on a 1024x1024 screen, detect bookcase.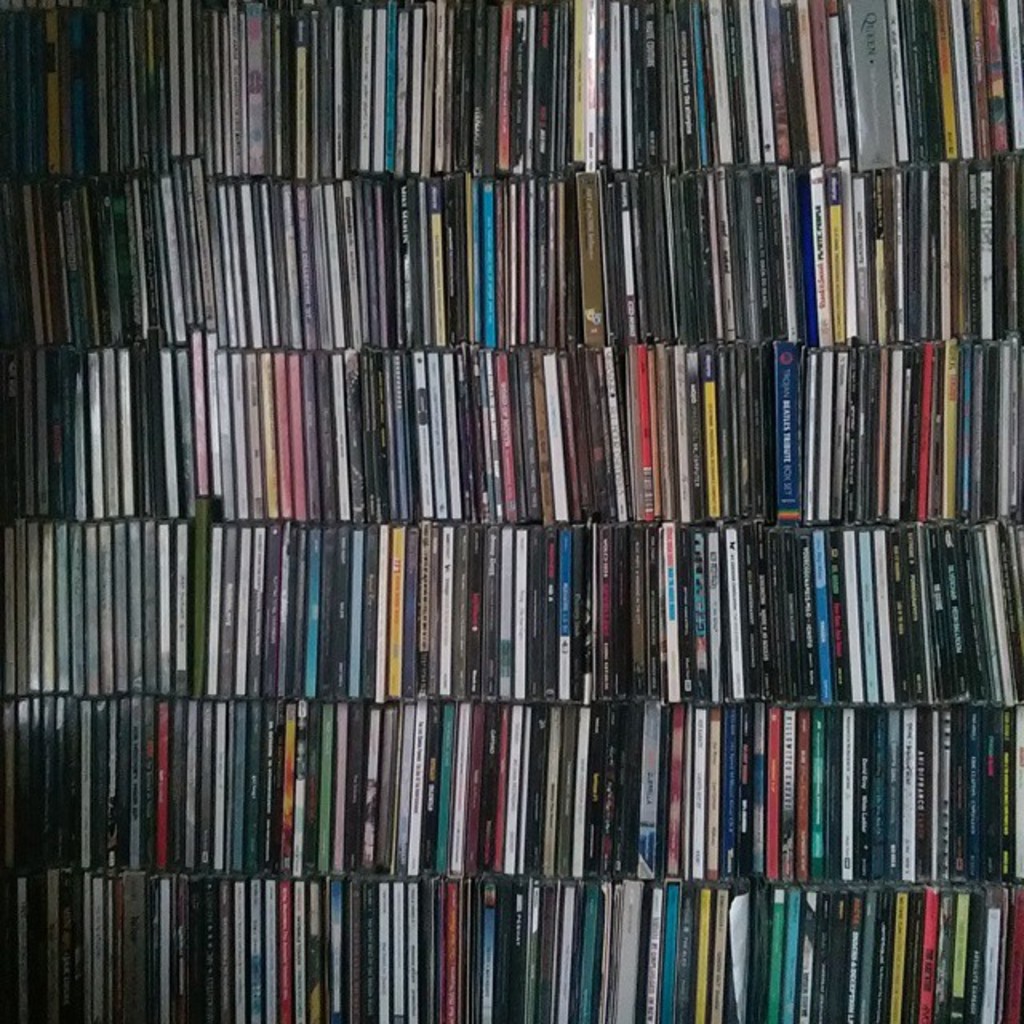
bbox=[0, 0, 1022, 1022].
